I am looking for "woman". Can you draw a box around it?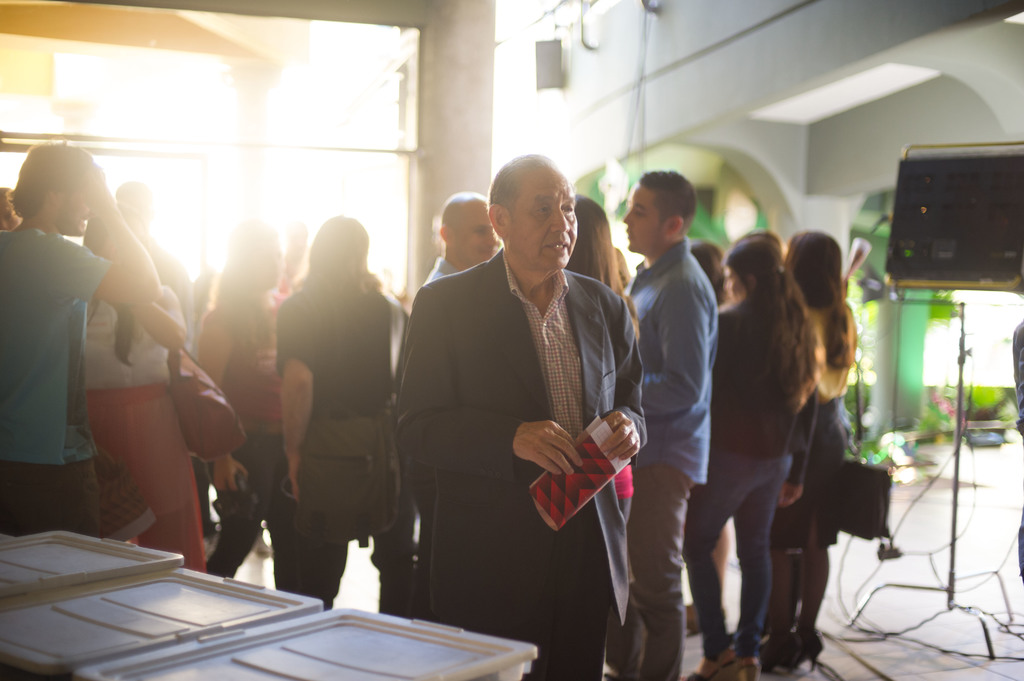
Sure, the bounding box is 177,204,294,604.
